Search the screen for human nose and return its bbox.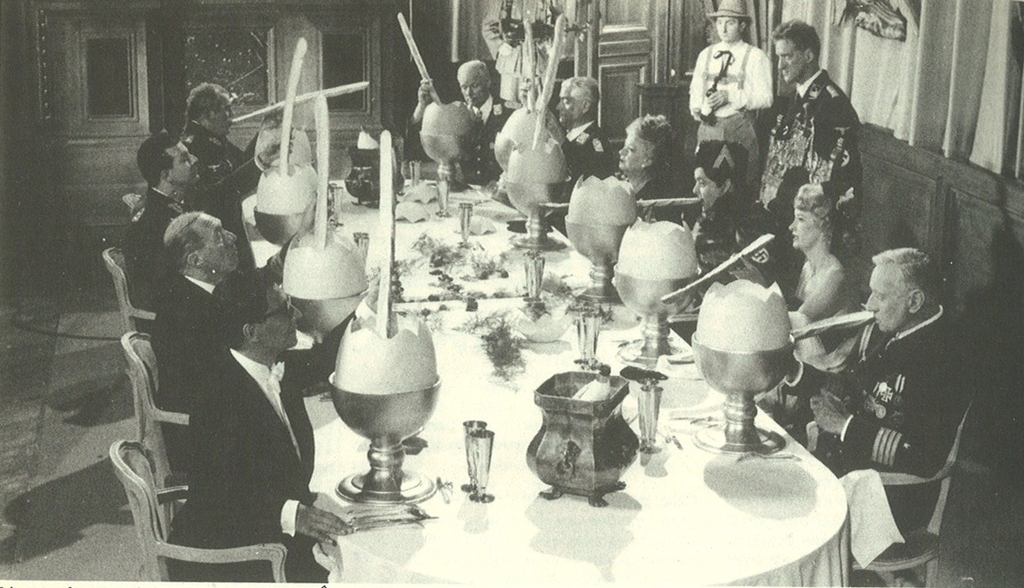
Found: bbox(691, 182, 699, 193).
